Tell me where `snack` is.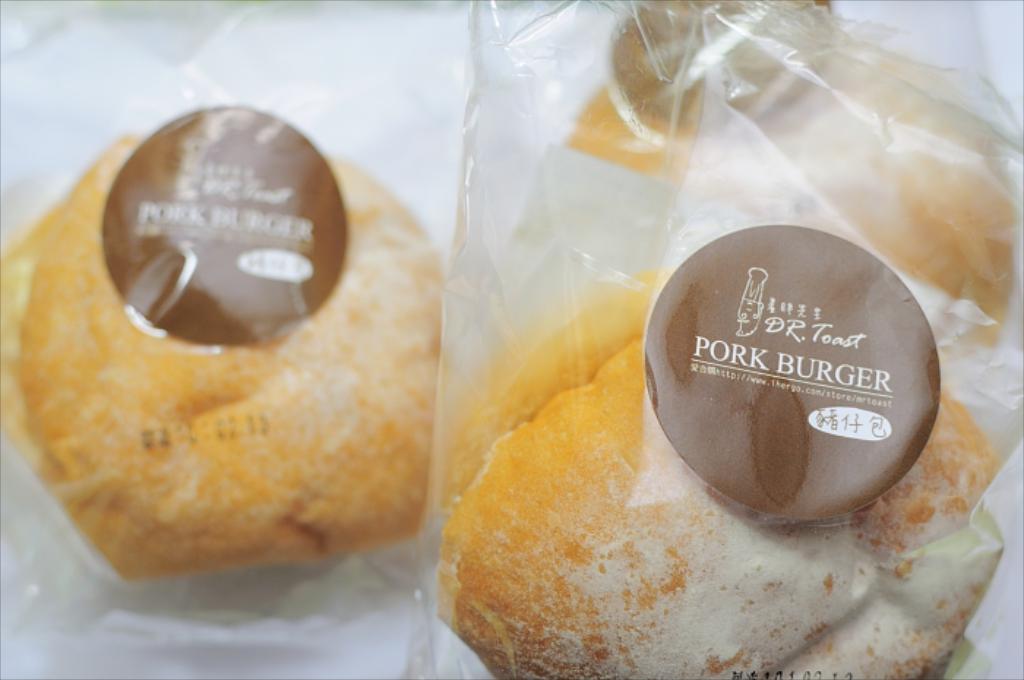
`snack` is at {"x1": 578, "y1": 1, "x2": 1008, "y2": 352}.
